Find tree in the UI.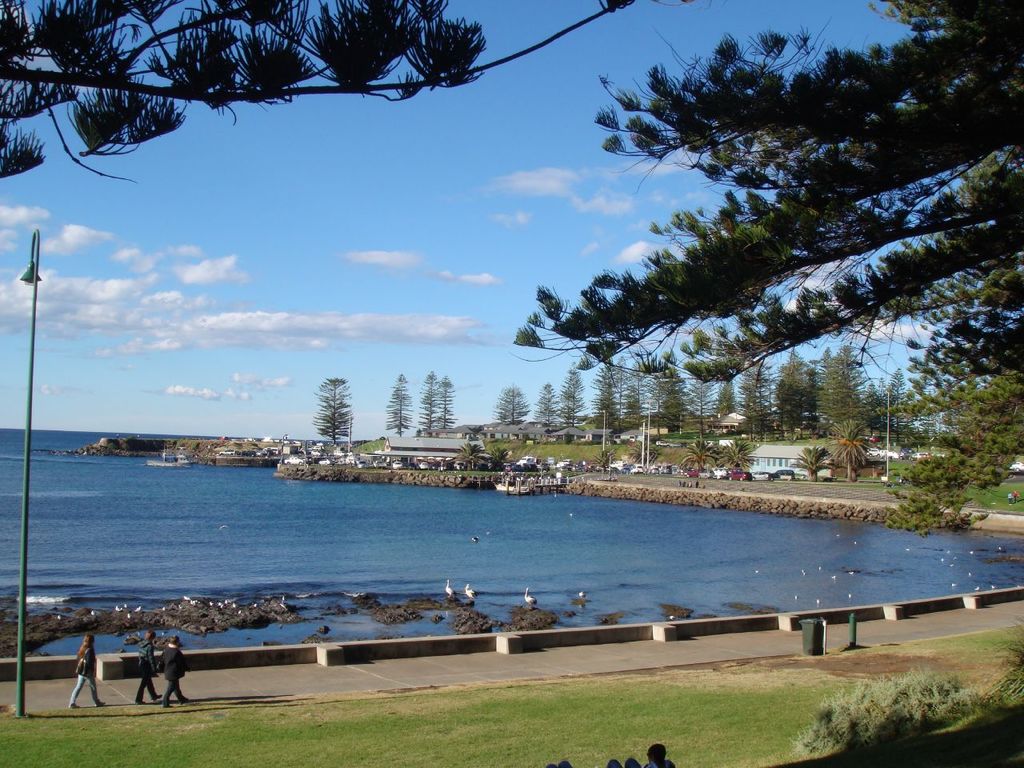
UI element at 530:384:562:422.
